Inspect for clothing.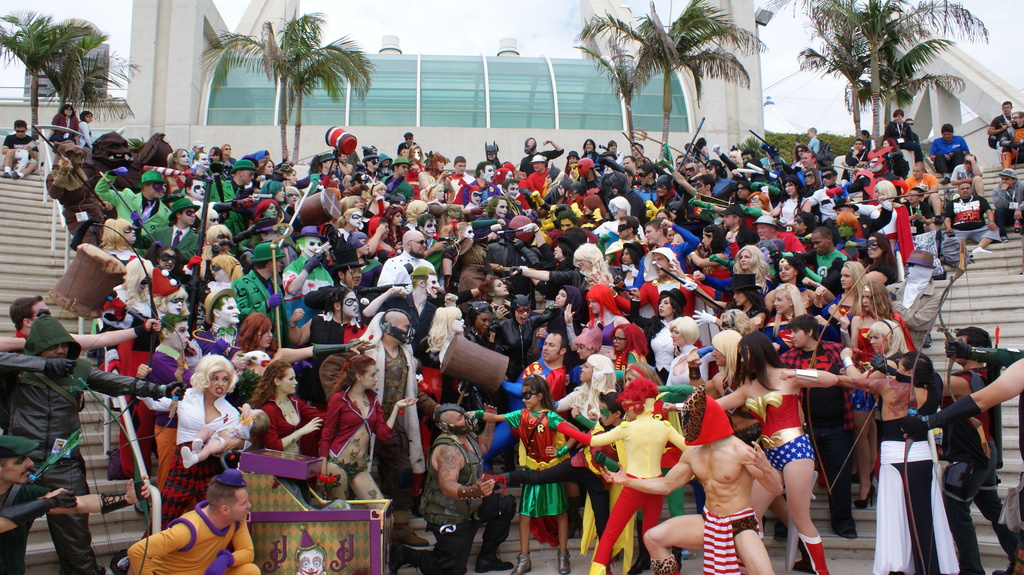
Inspection: {"left": 872, "top": 382, "right": 957, "bottom": 574}.
